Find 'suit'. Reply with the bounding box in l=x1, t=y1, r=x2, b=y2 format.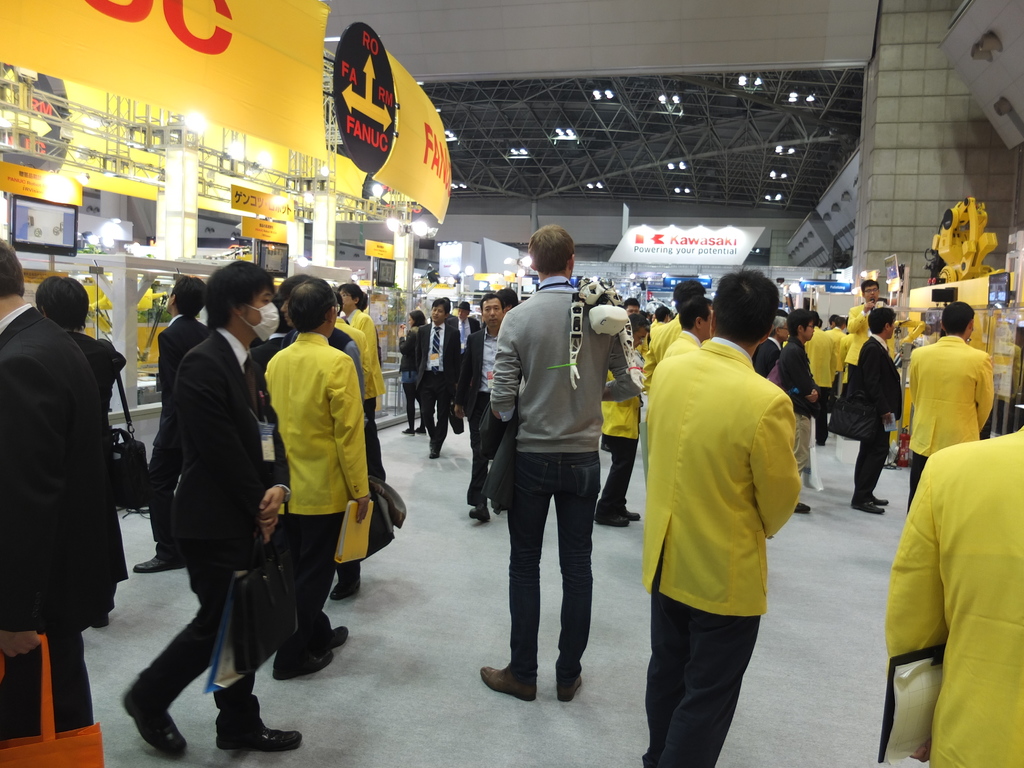
l=7, t=247, r=128, b=714.
